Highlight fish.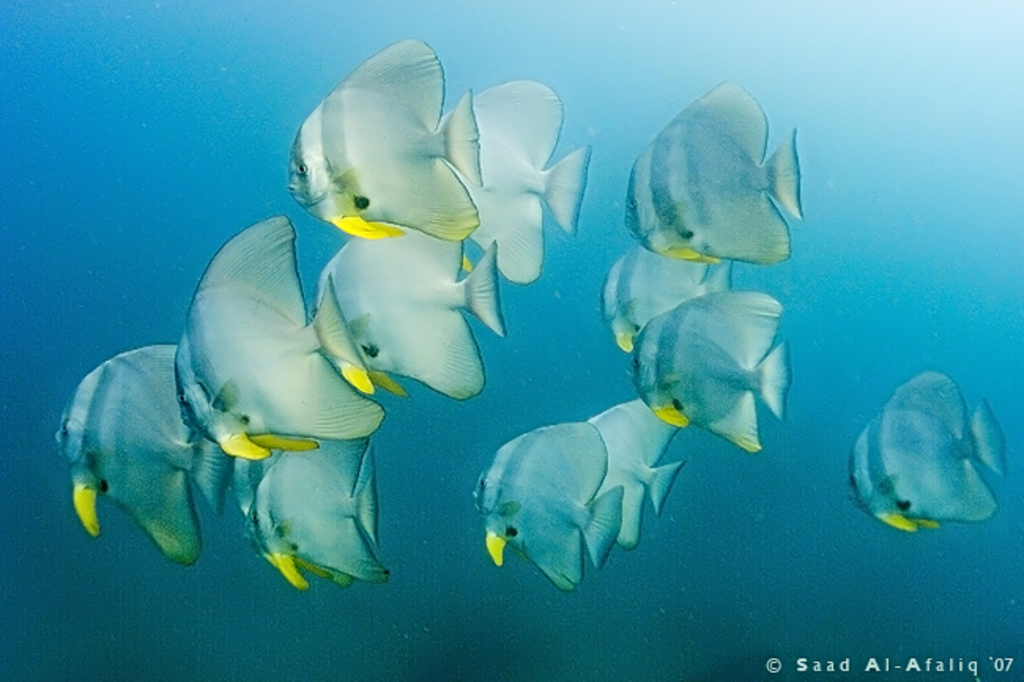
Highlighted region: <region>175, 208, 388, 465</region>.
